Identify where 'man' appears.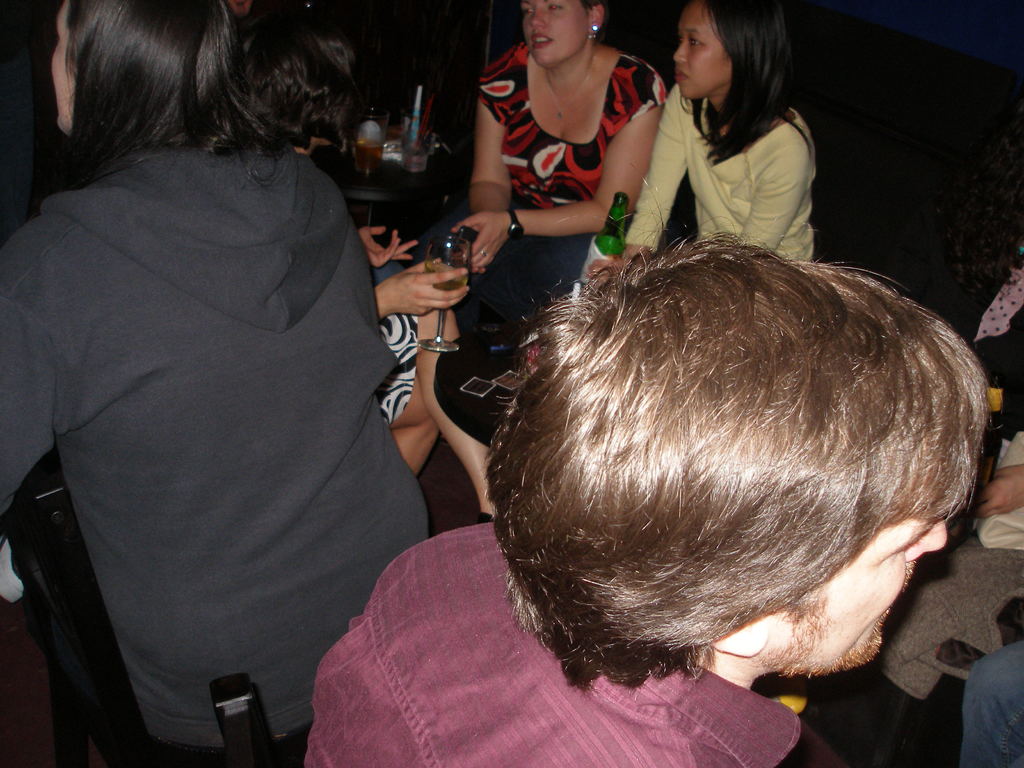
Appears at pyautogui.locateOnScreen(301, 173, 1005, 767).
